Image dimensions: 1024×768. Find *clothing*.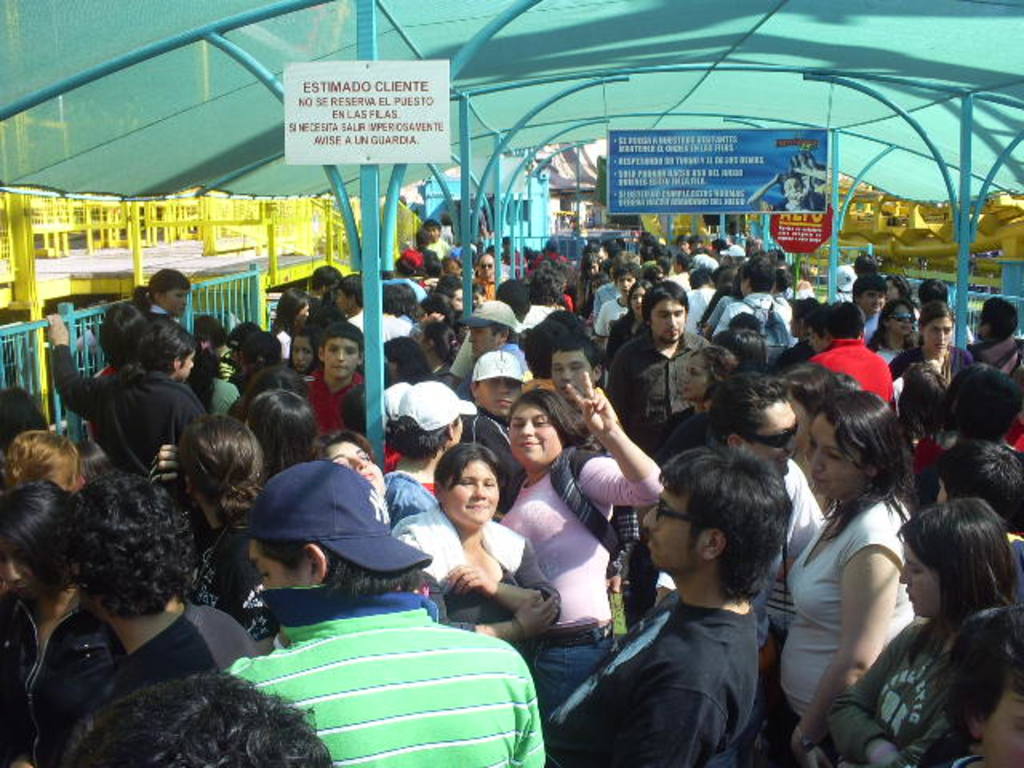
select_region(226, 570, 549, 766).
